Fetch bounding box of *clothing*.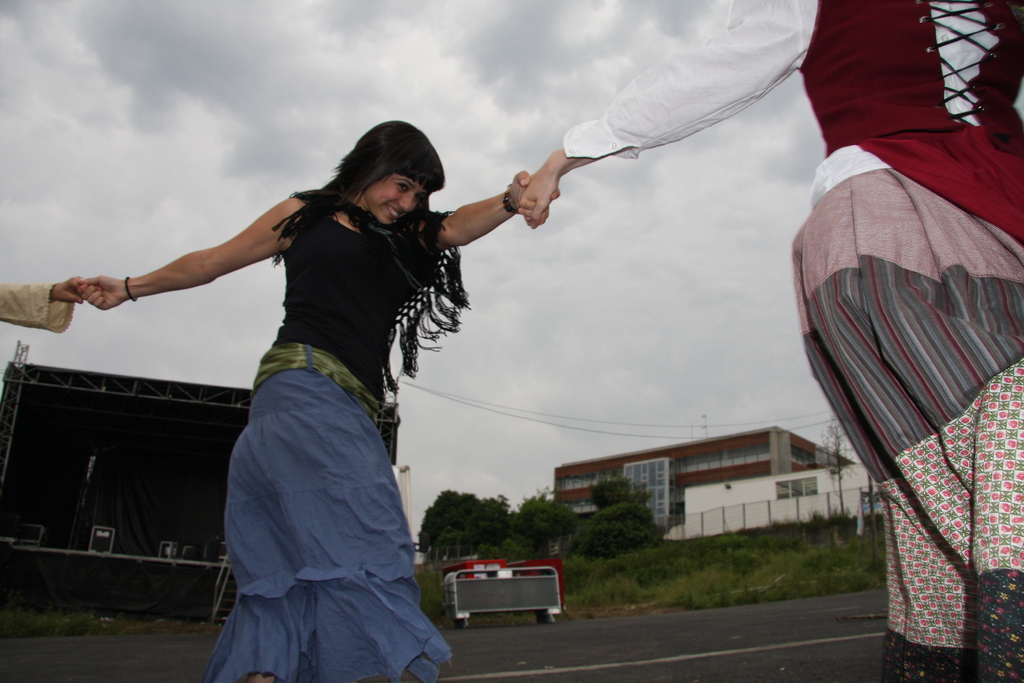
Bbox: locate(801, 105, 1021, 646).
